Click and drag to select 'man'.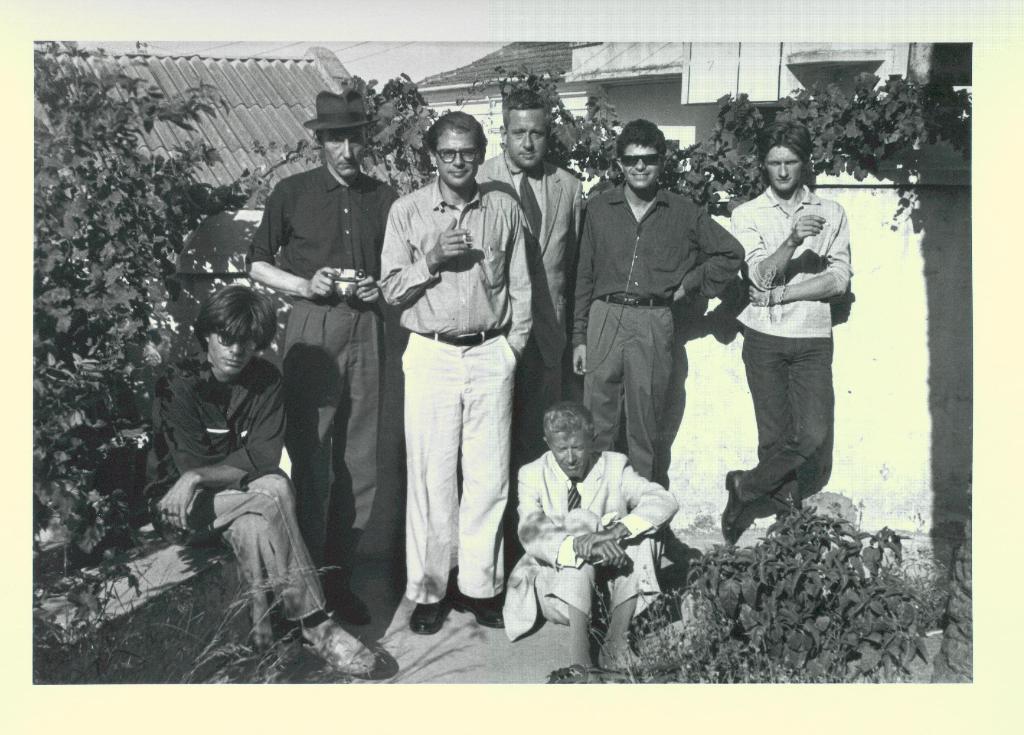
Selection: [496,398,680,681].
